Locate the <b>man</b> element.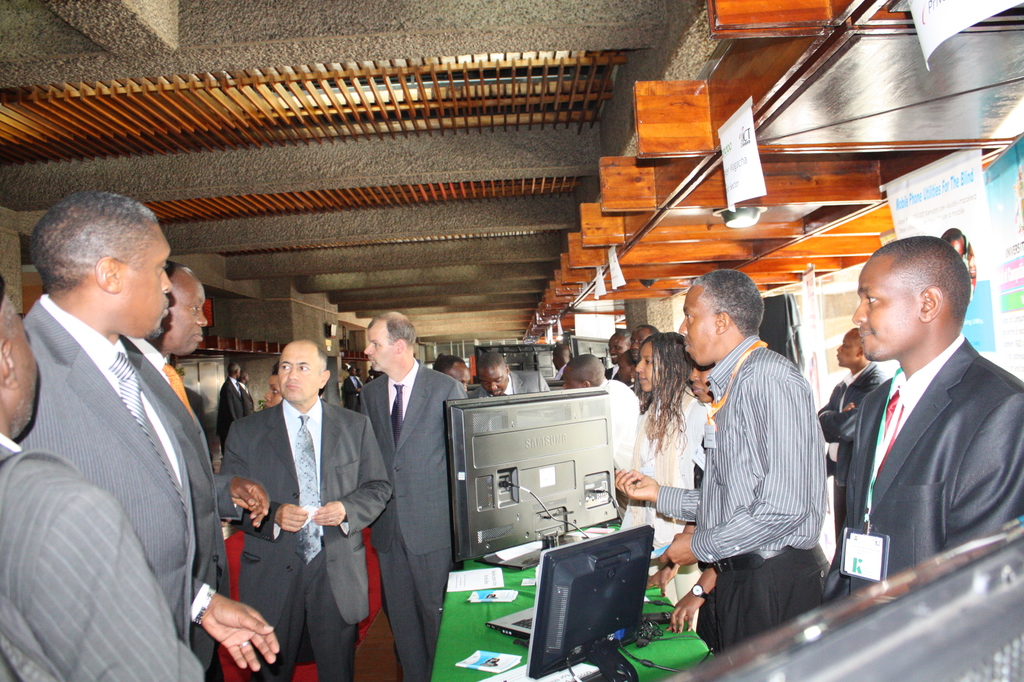
Element bbox: <region>340, 367, 364, 413</region>.
